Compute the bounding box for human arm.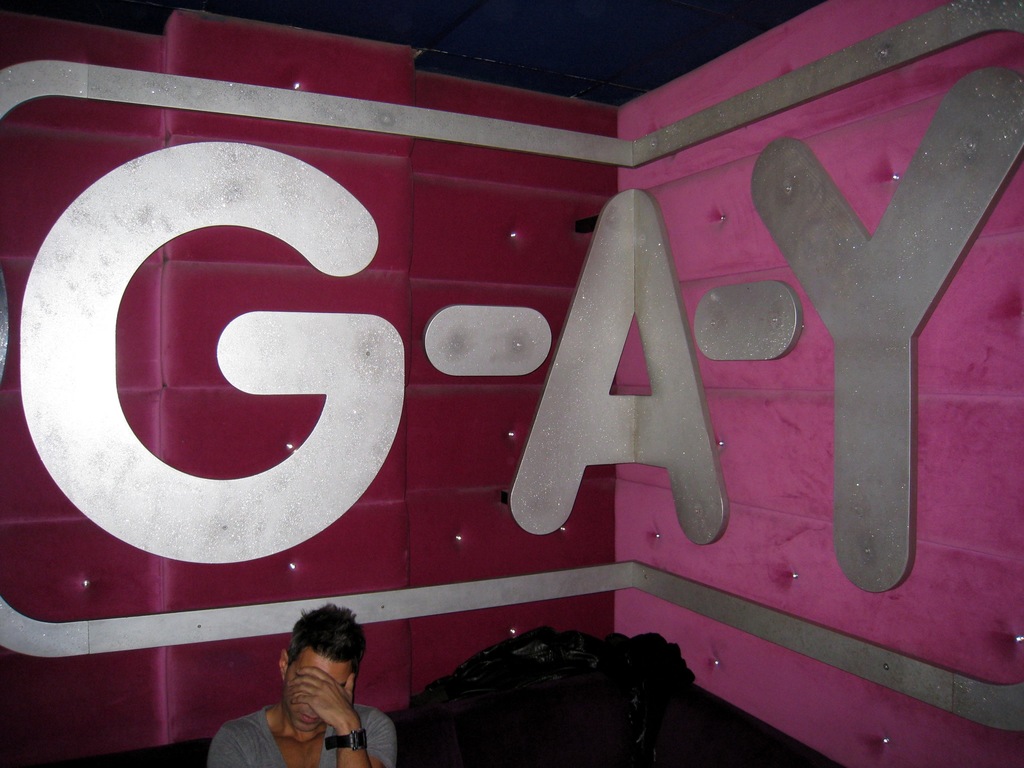
(284,666,397,761).
